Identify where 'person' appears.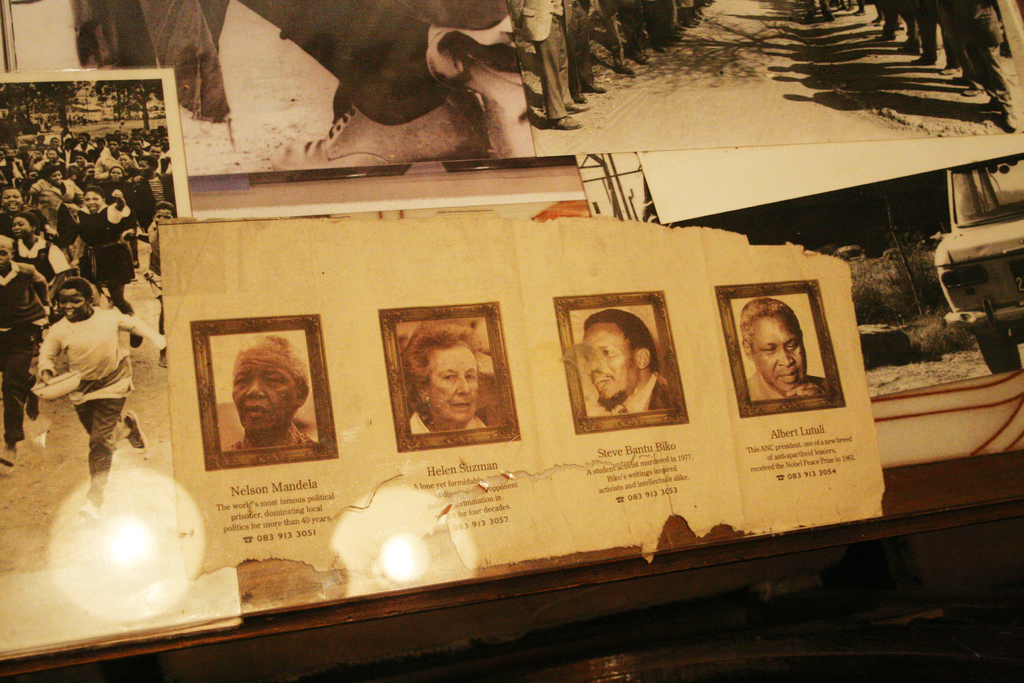
Appears at 583 311 677 418.
